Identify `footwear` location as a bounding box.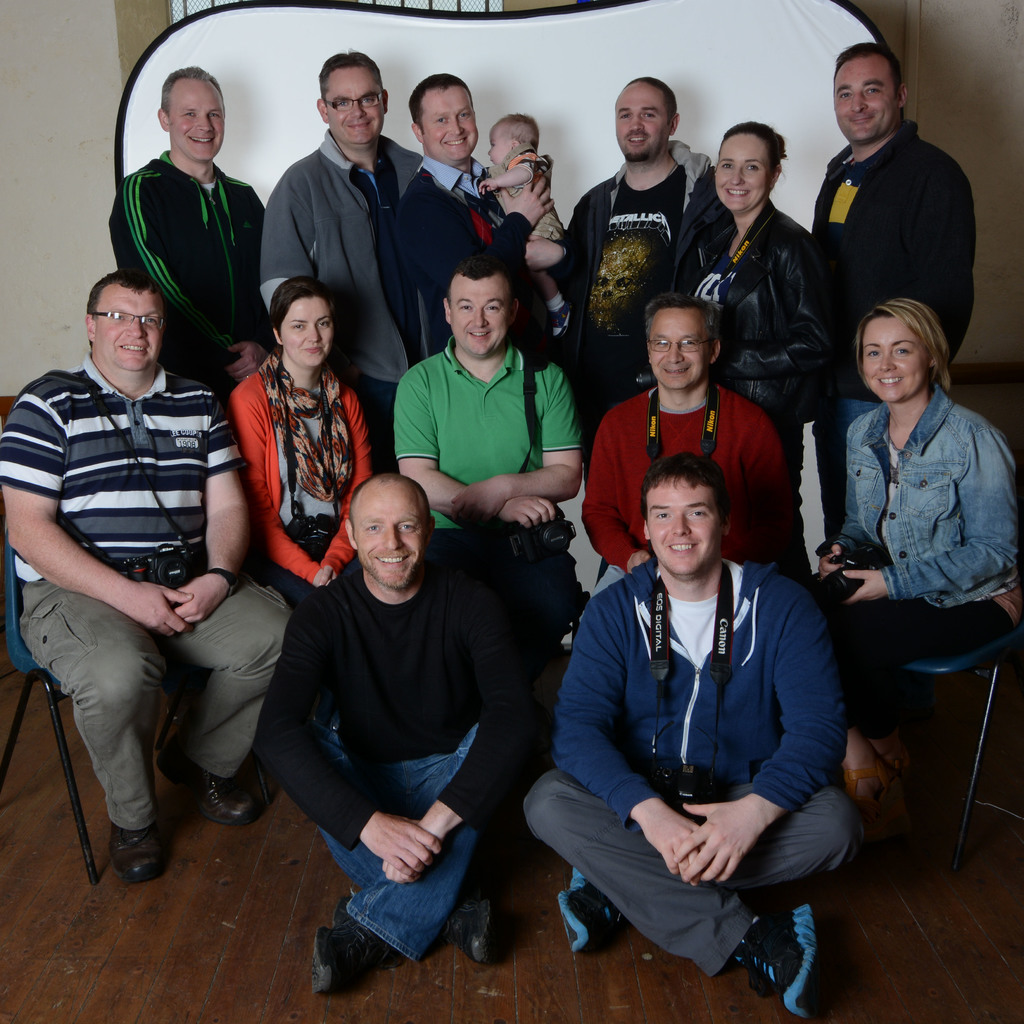
detection(314, 901, 403, 991).
